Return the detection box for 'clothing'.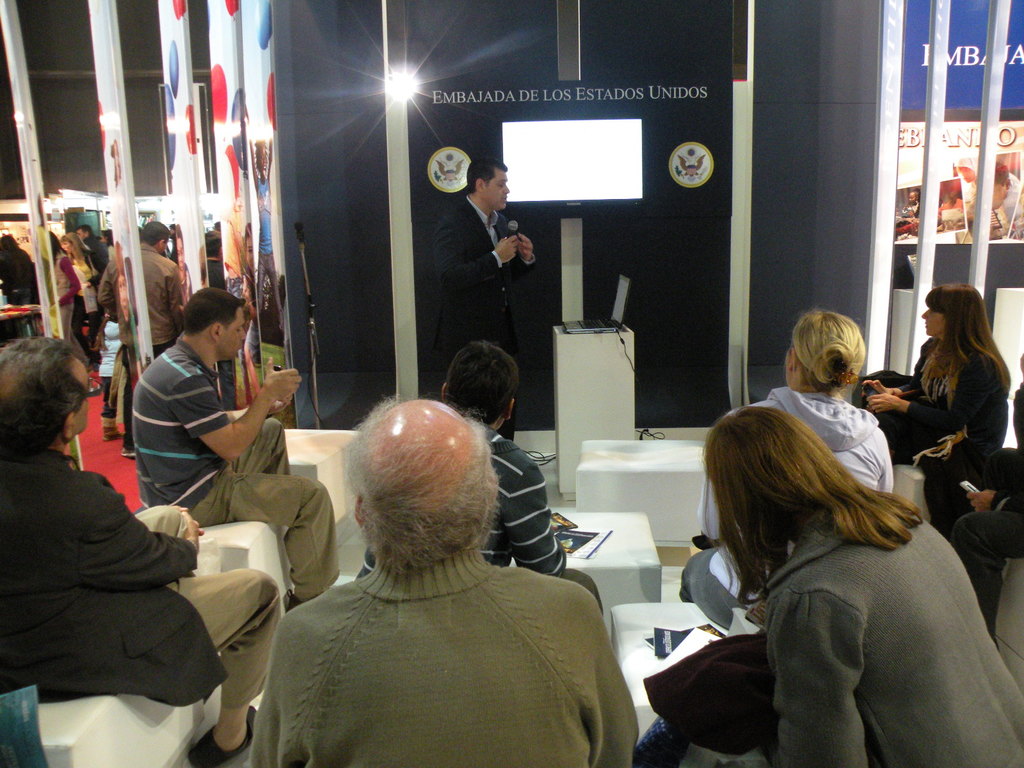
[left=353, top=417, right=577, bottom=593].
